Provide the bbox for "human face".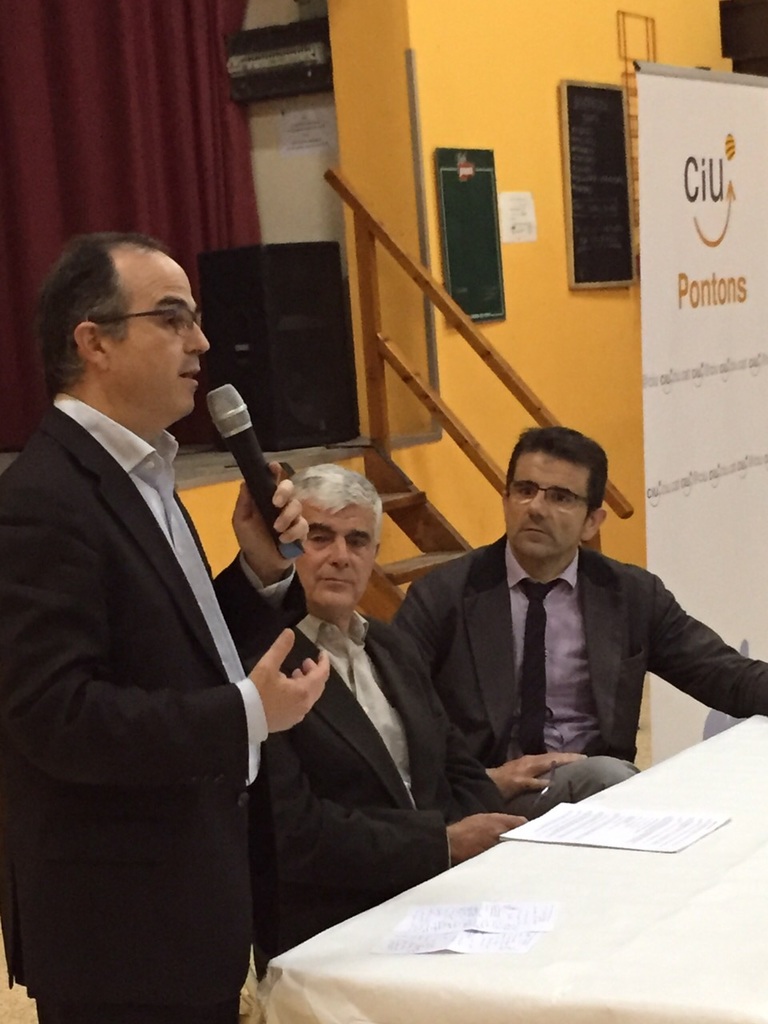
bbox=(105, 249, 210, 426).
